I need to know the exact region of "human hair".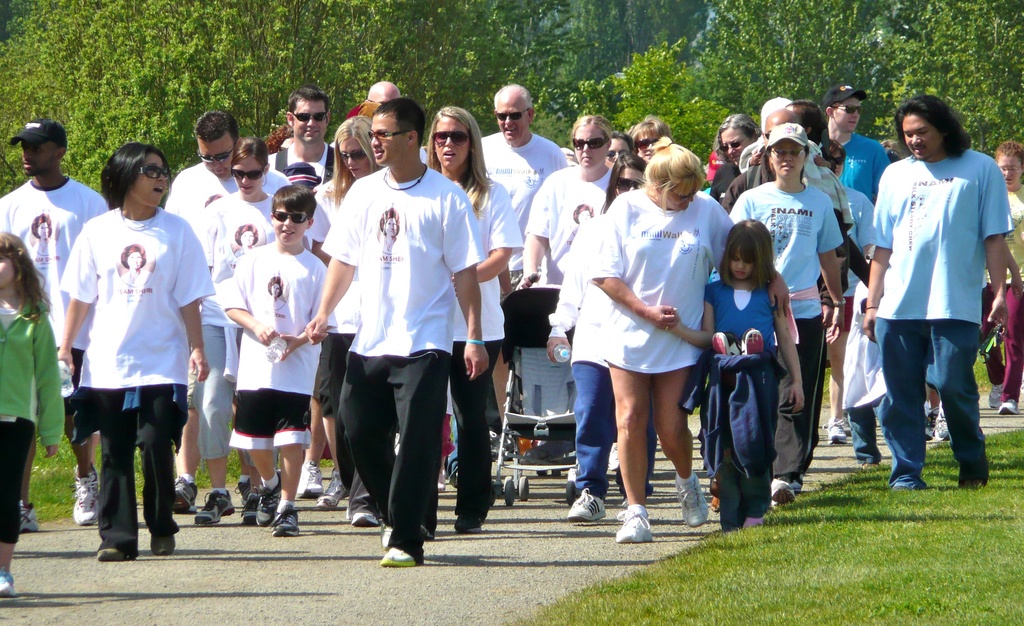
Region: [30,211,54,241].
